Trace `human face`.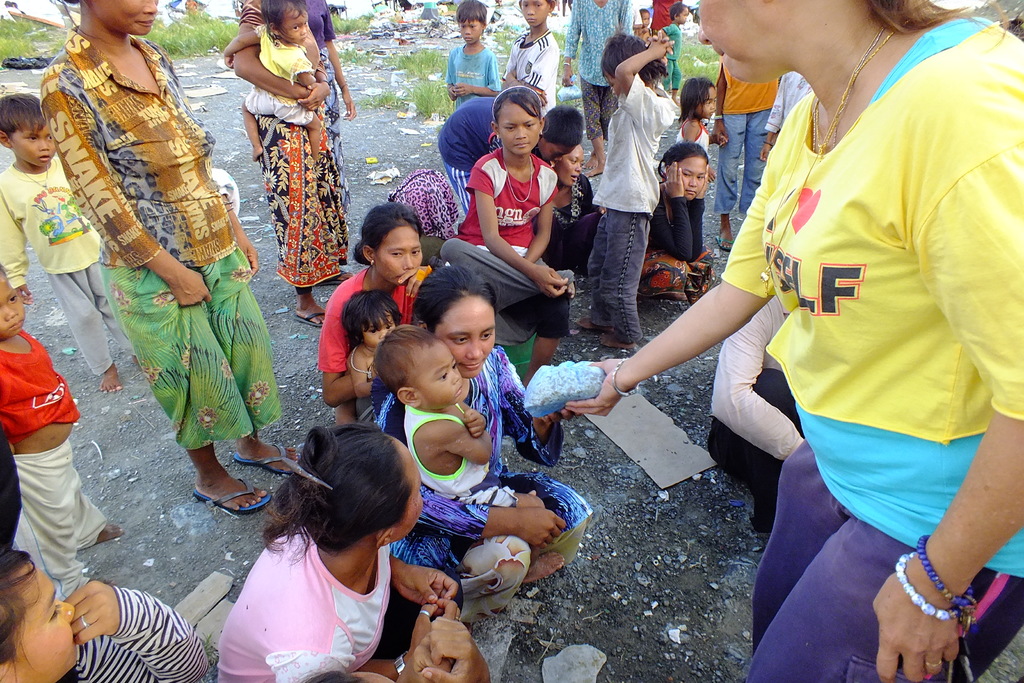
Traced to select_region(540, 143, 577, 161).
